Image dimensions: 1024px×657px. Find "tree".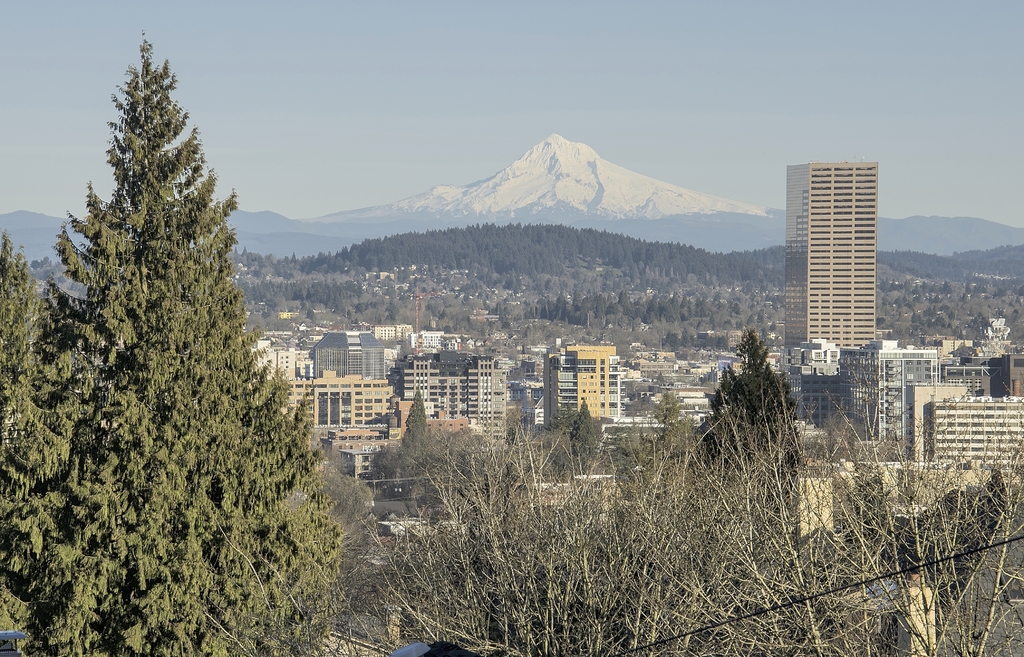
bbox=(570, 398, 610, 486).
